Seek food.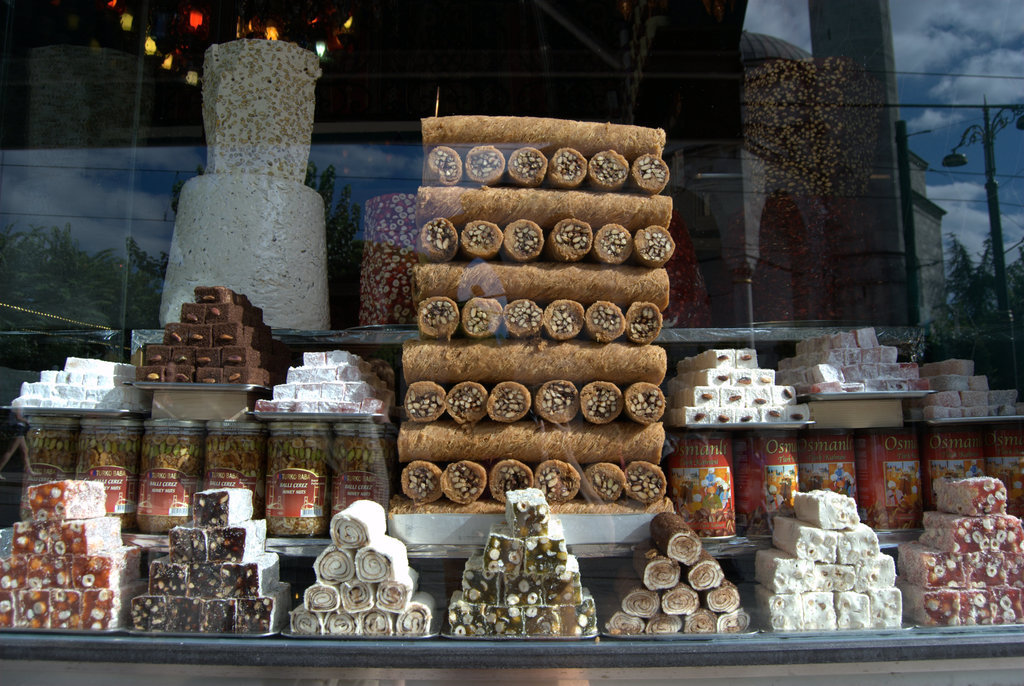
903/359/1023/423.
